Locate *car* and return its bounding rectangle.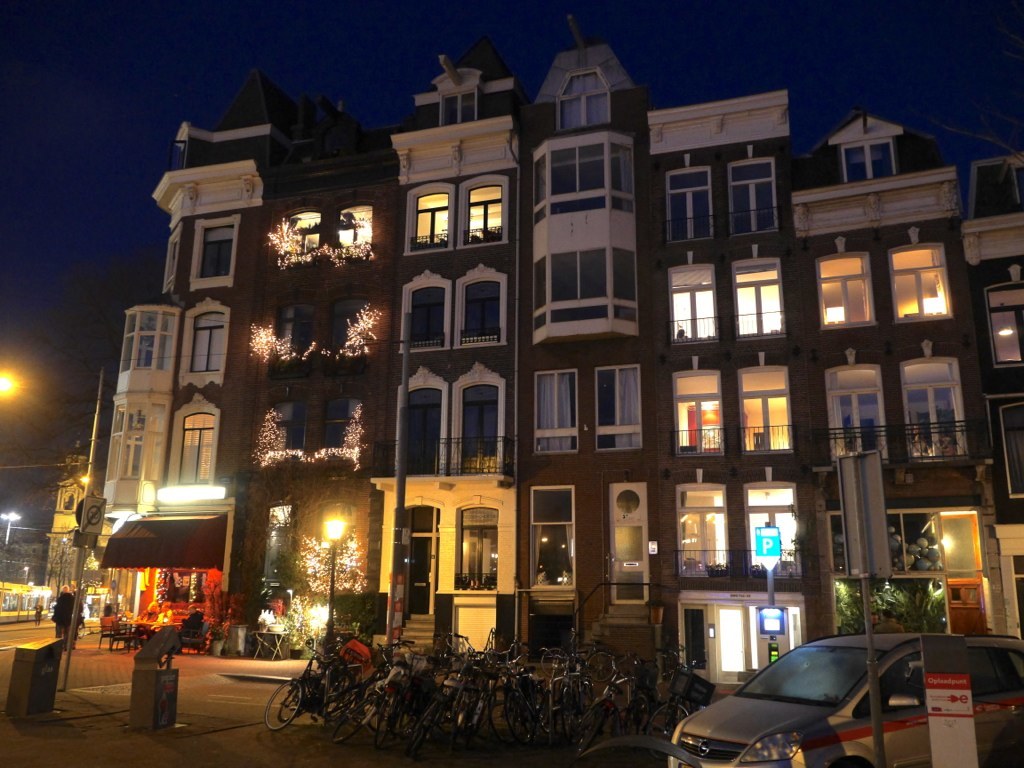
[x1=659, y1=624, x2=1023, y2=767].
